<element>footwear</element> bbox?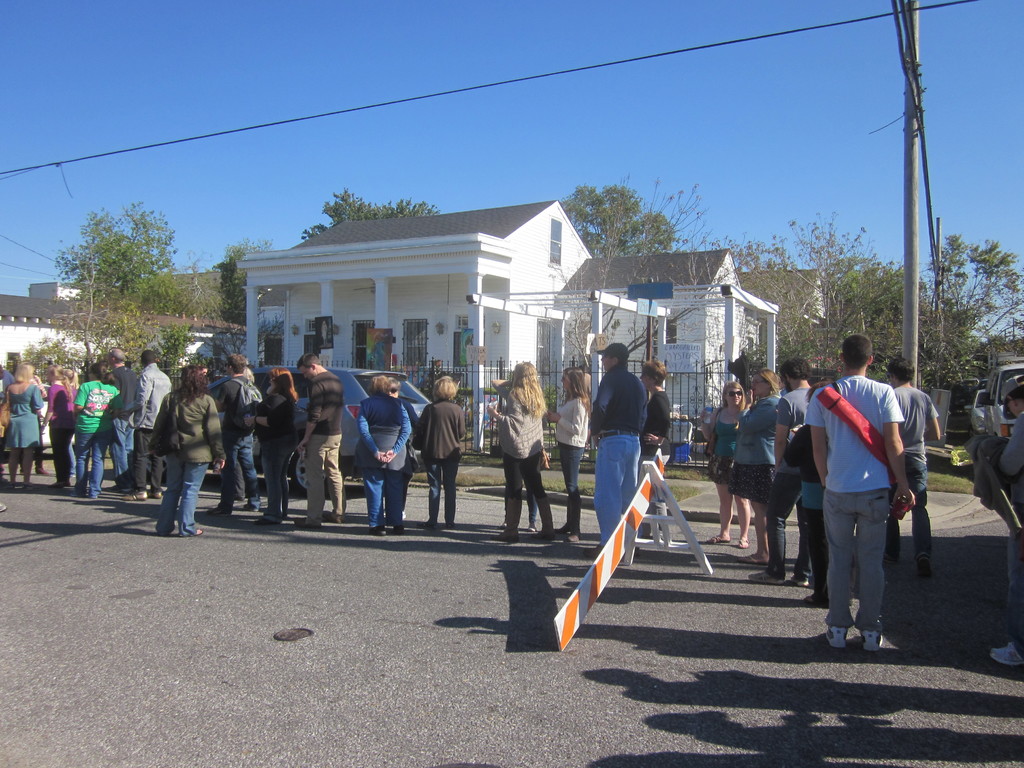
(left=993, top=639, right=1020, bottom=669)
